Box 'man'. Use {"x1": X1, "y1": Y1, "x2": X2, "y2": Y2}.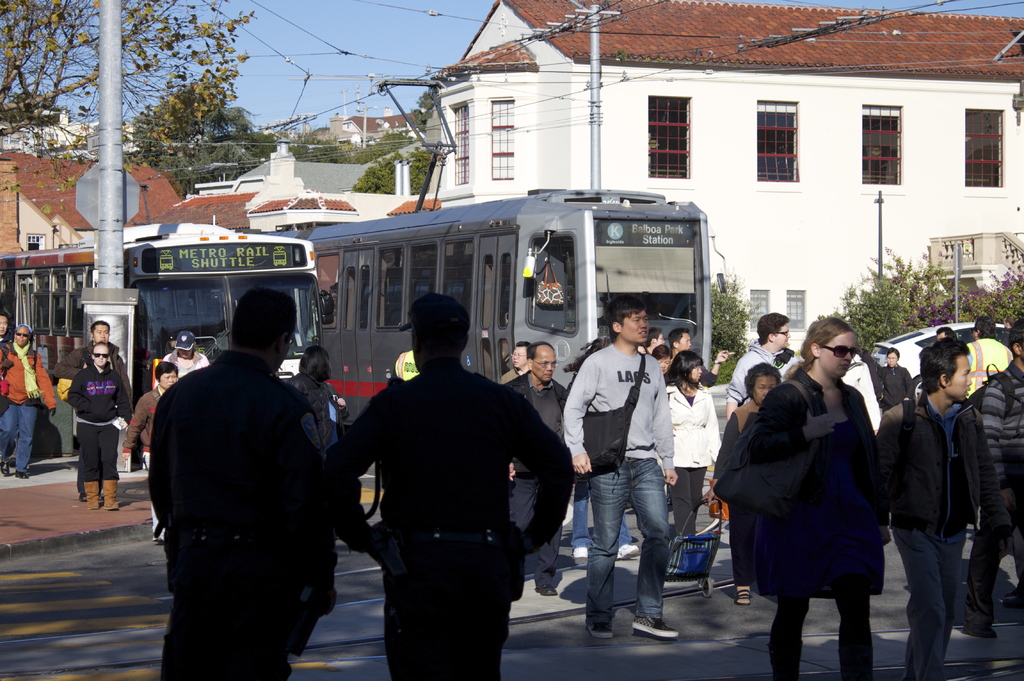
{"x1": 967, "y1": 314, "x2": 1023, "y2": 643}.
